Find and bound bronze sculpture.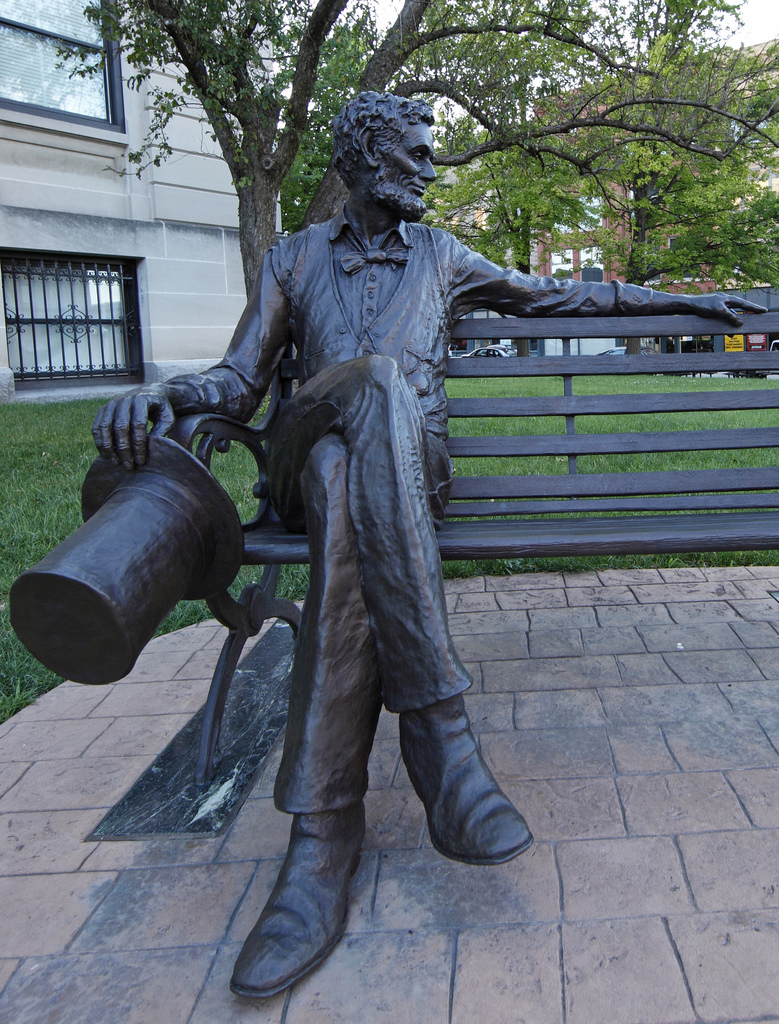
Bound: [96, 86, 760, 1002].
